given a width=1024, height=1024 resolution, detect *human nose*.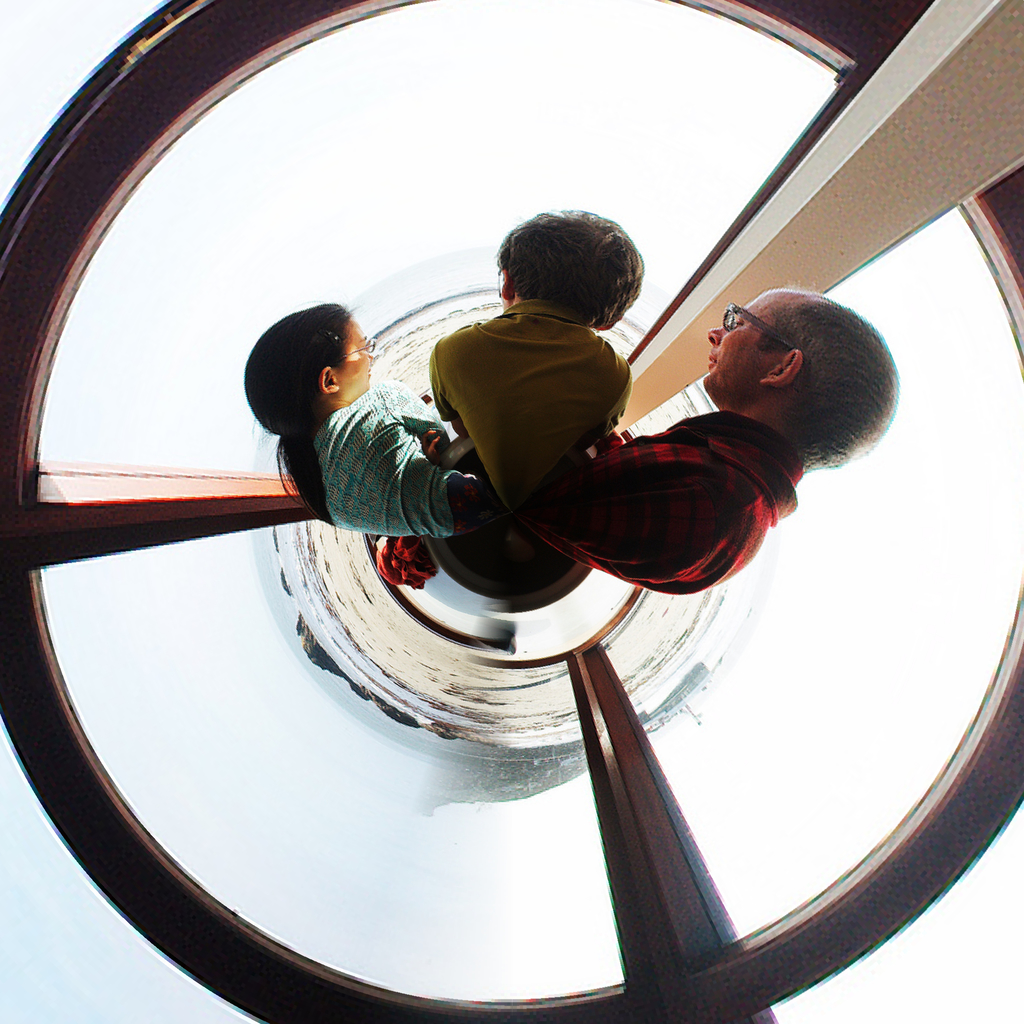
BBox(707, 326, 727, 346).
